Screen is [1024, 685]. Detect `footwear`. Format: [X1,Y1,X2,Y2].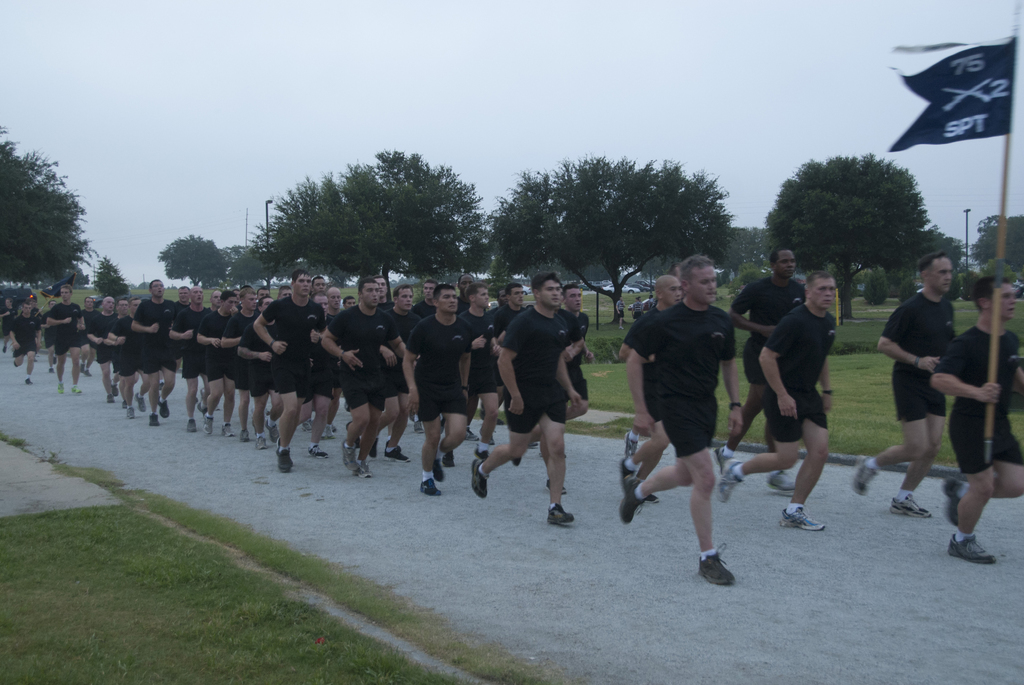
[853,457,879,497].
